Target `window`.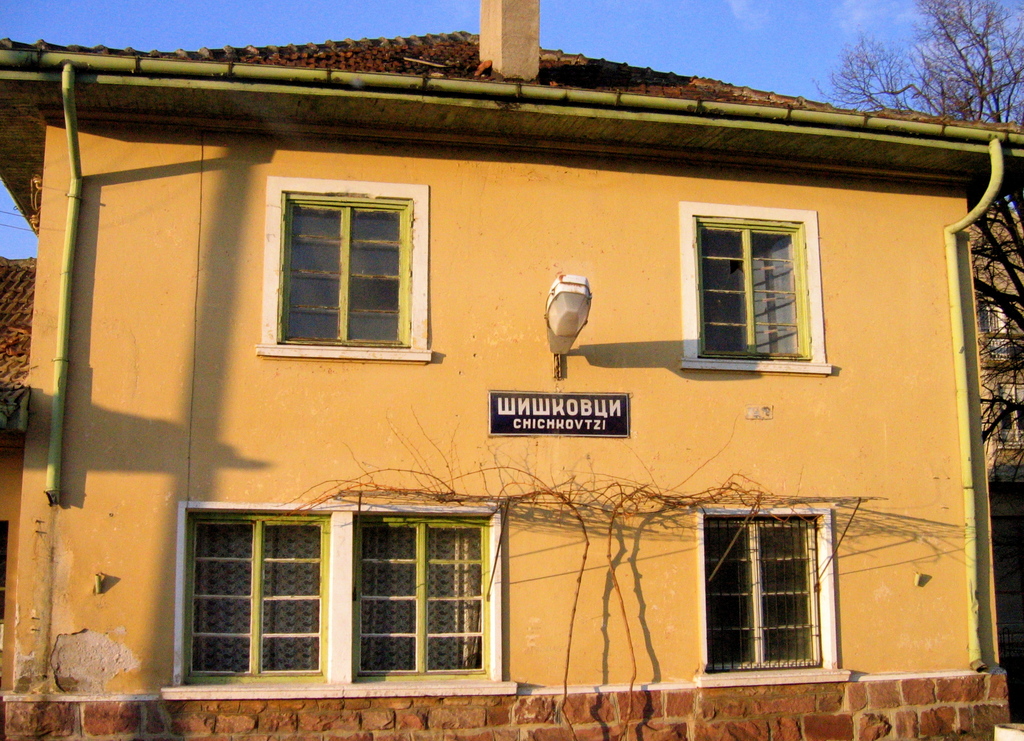
Target region: bbox=(176, 506, 508, 694).
